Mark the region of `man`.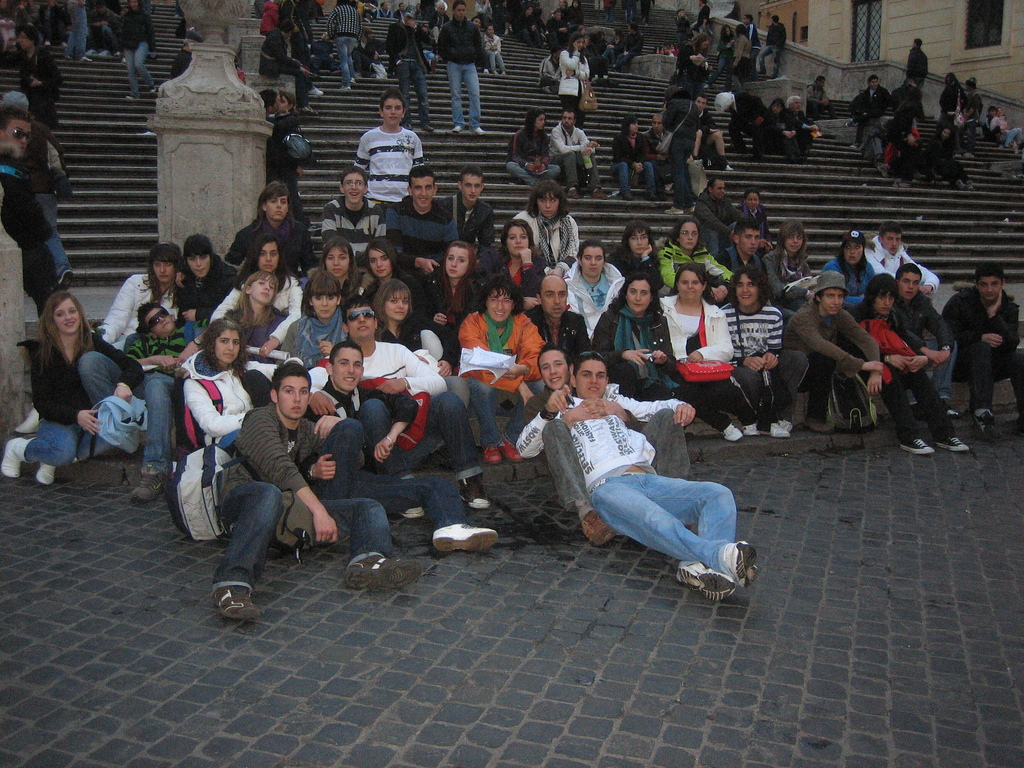
Region: crop(860, 222, 936, 299).
